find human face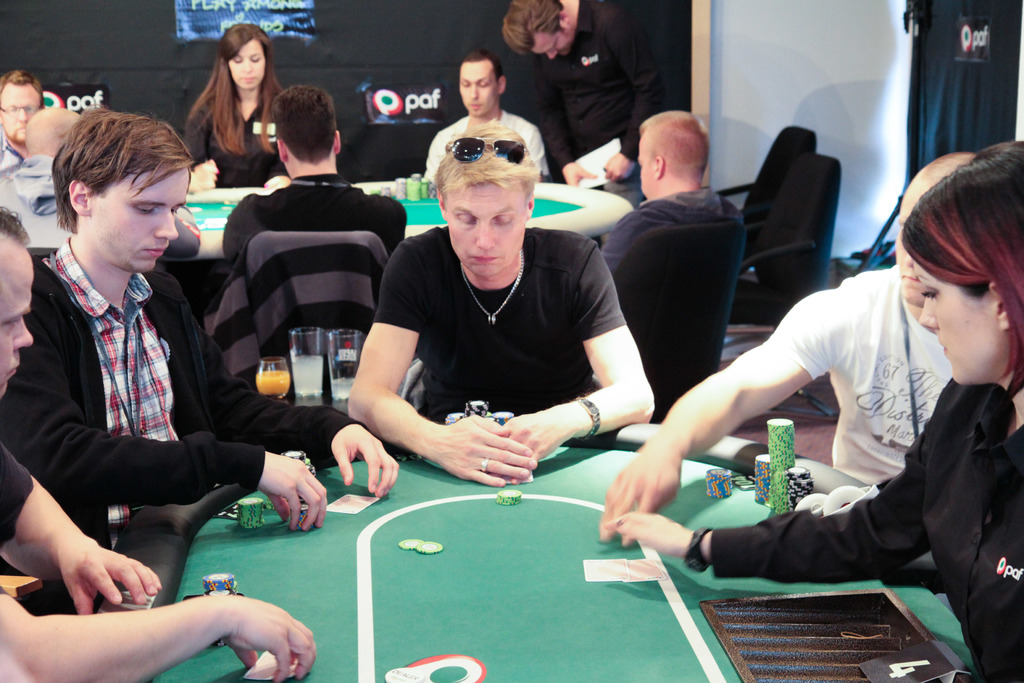
Rect(534, 31, 572, 57)
